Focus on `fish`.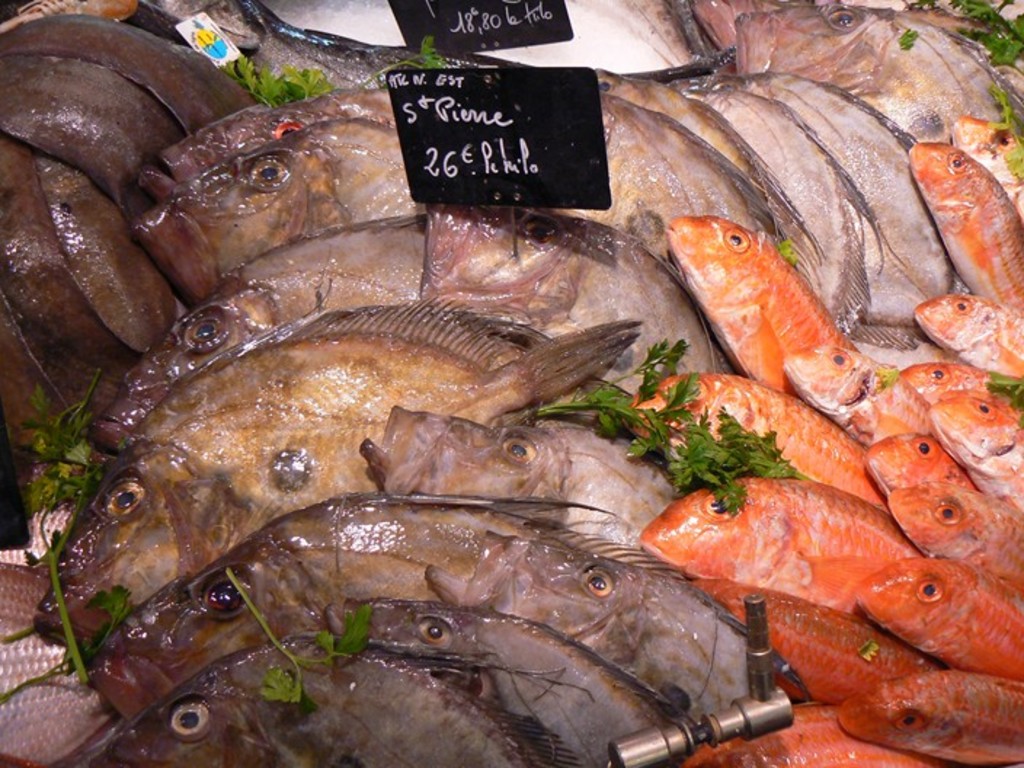
Focused at detection(0, 566, 106, 767).
